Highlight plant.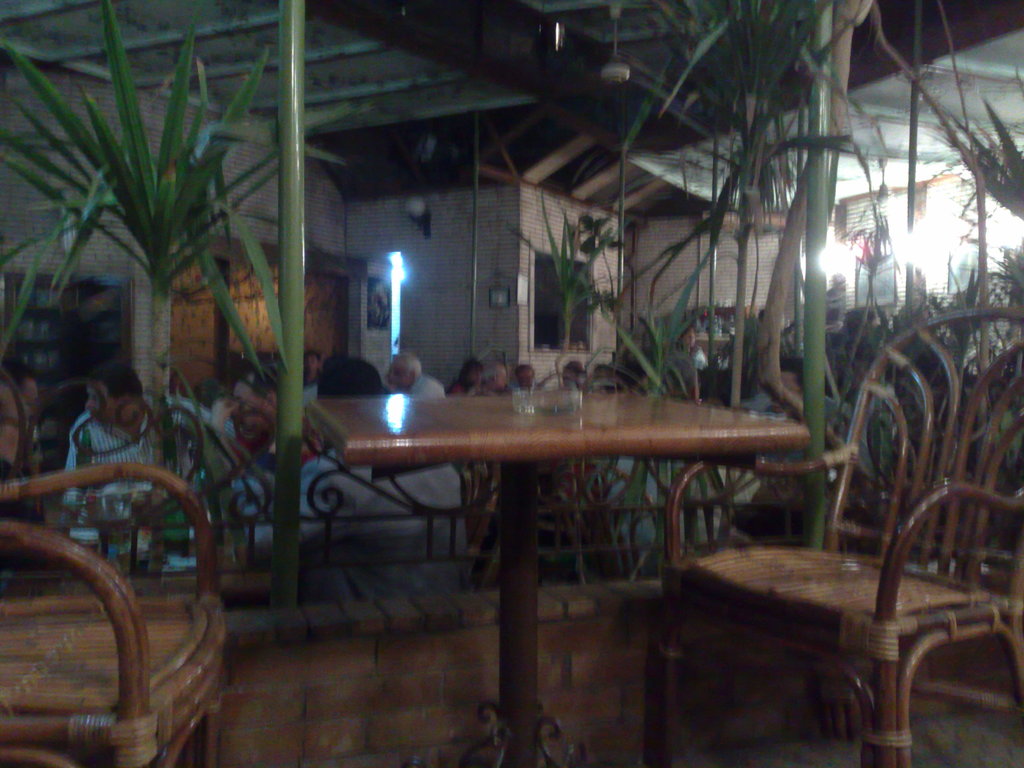
Highlighted region: 495,192,649,397.
